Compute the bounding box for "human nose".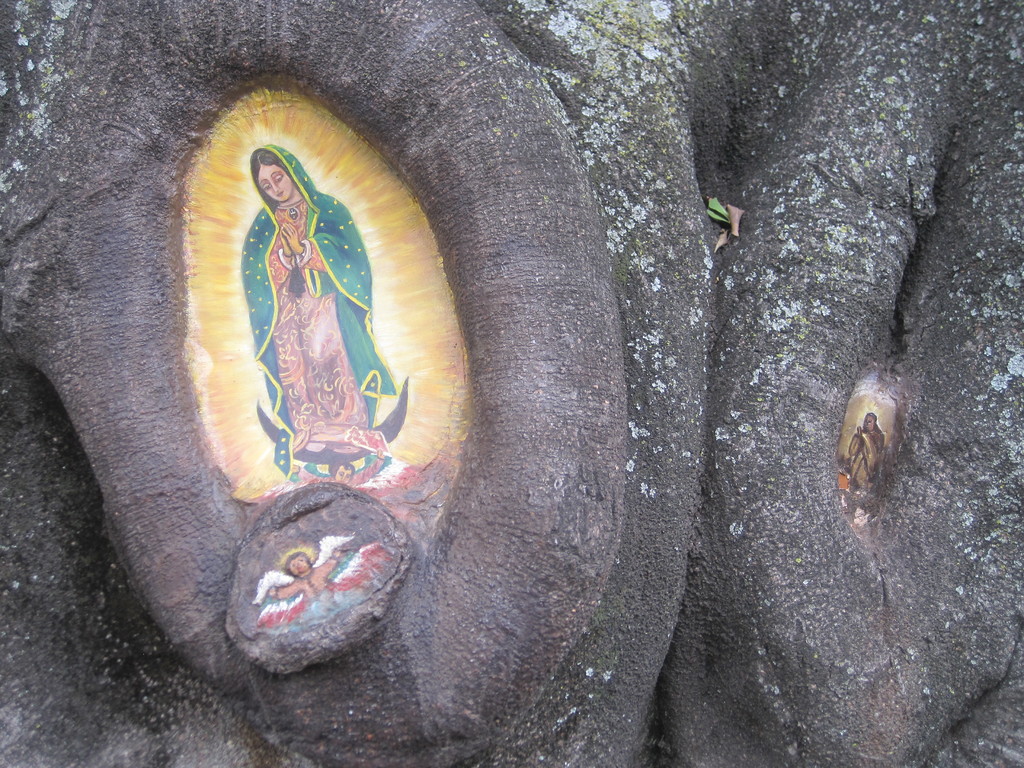
select_region(271, 177, 282, 193).
